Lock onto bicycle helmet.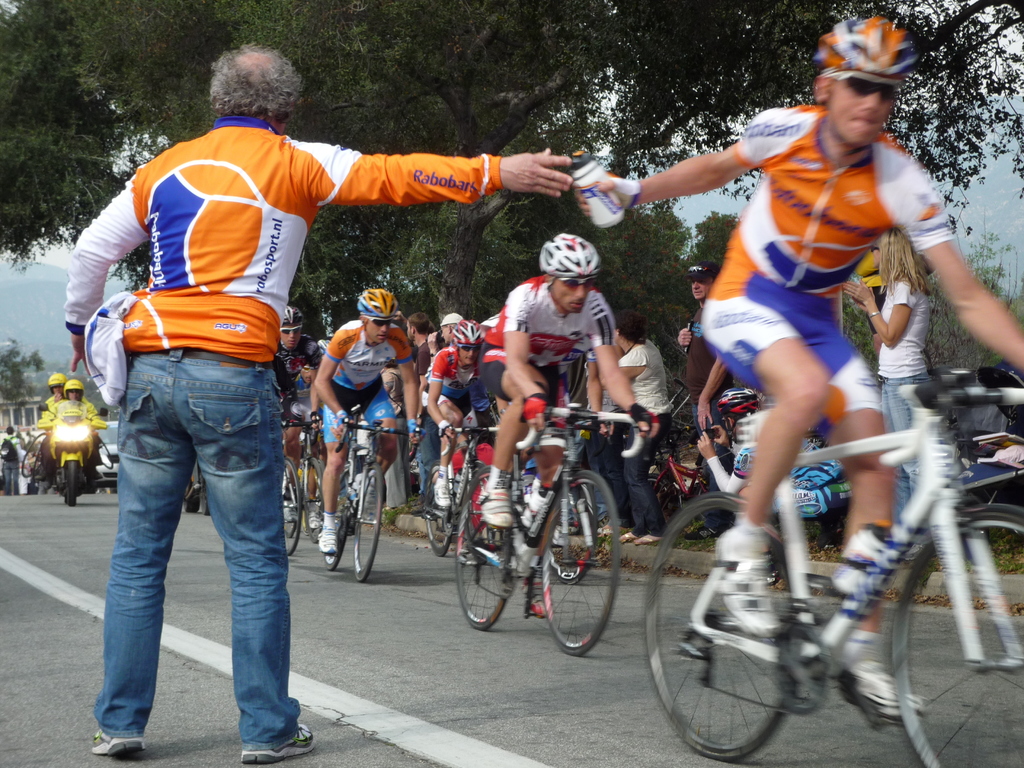
Locked: (x1=452, y1=317, x2=484, y2=344).
